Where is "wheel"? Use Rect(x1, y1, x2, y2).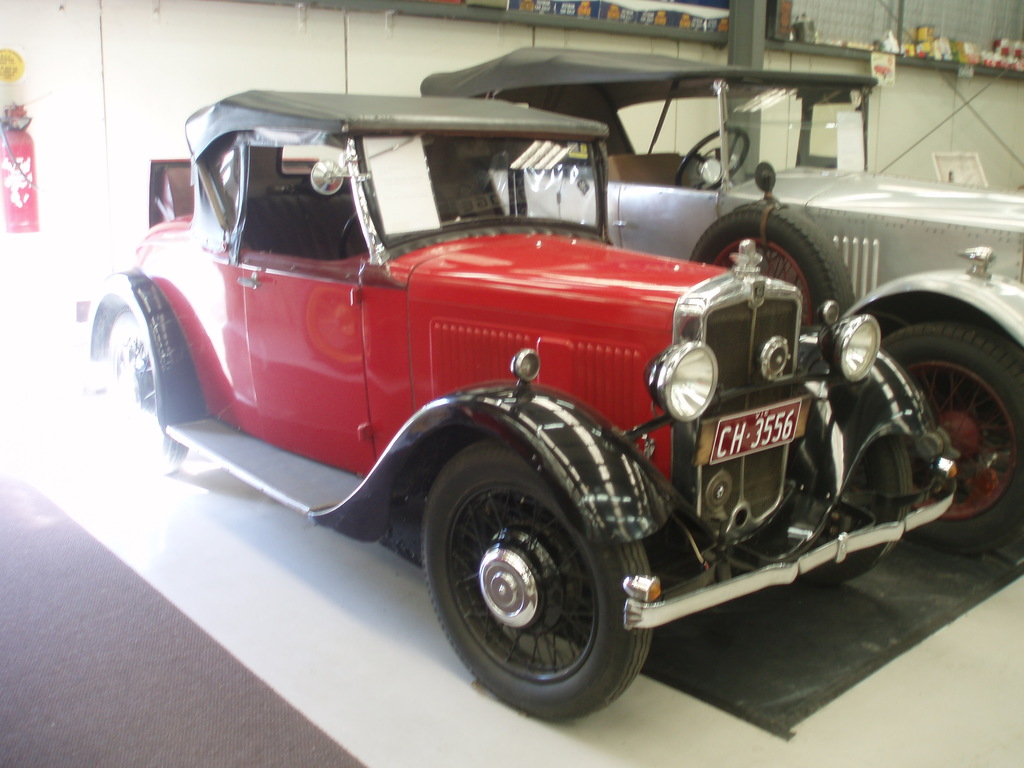
Rect(96, 296, 188, 483).
